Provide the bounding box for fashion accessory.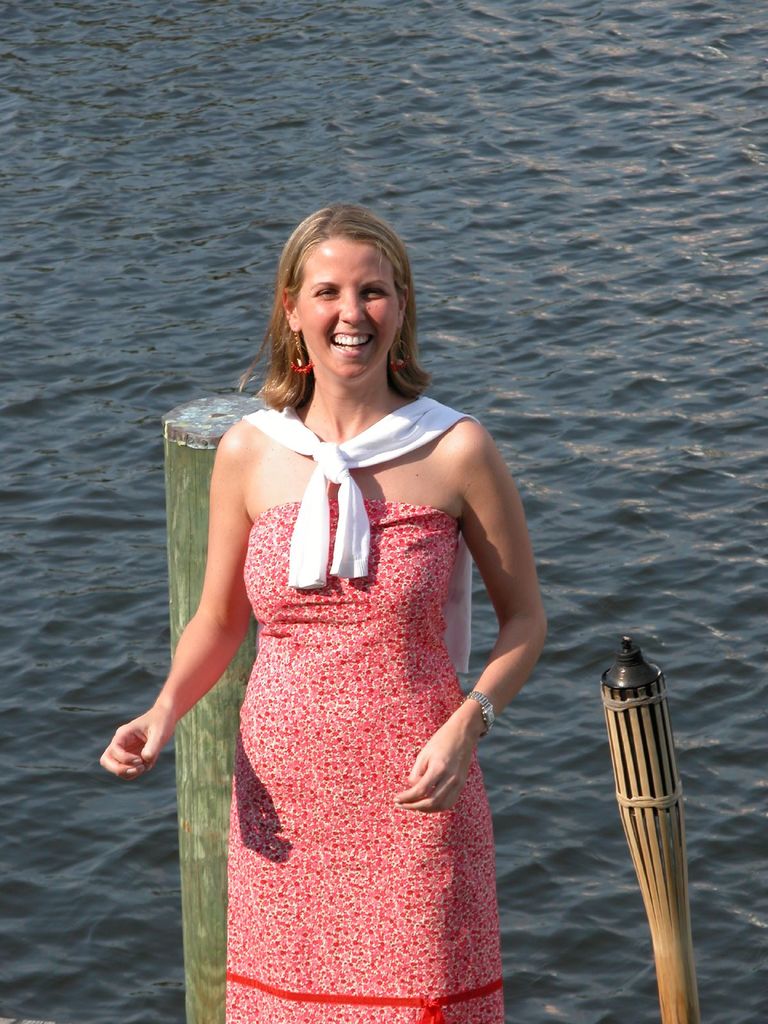
rect(390, 332, 404, 367).
